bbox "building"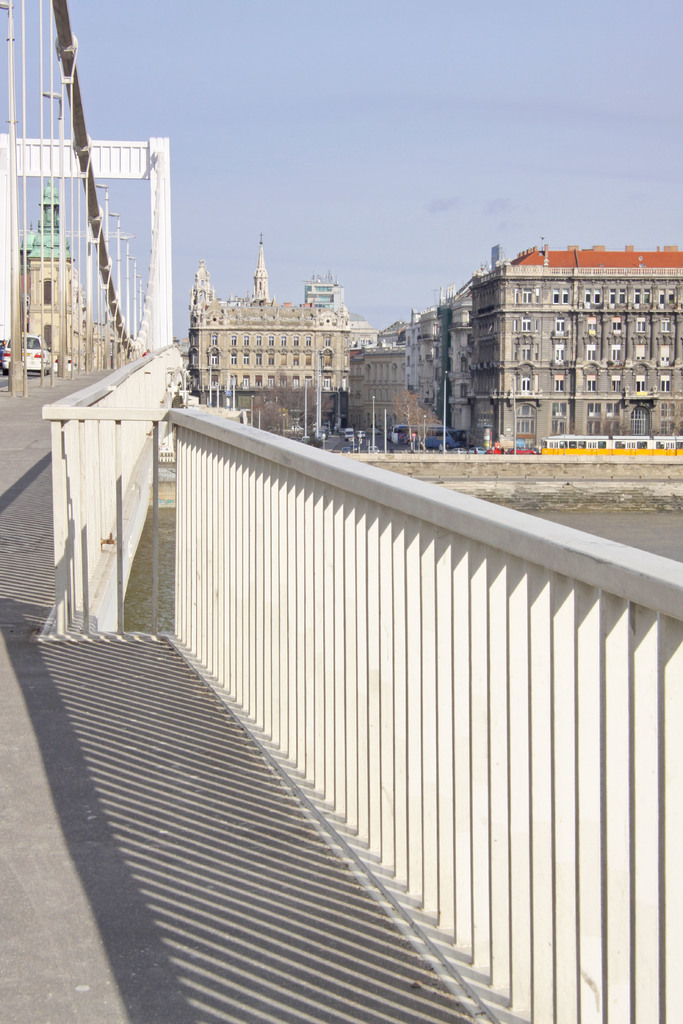
379,246,682,449
